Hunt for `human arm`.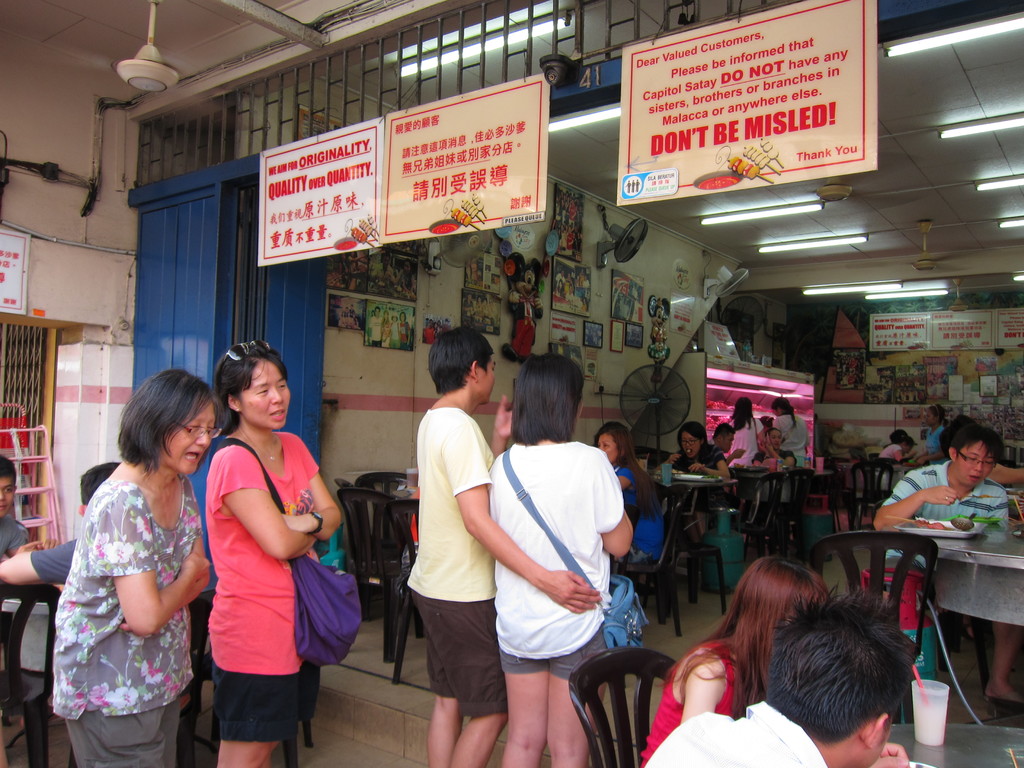
Hunted down at detection(758, 419, 778, 463).
